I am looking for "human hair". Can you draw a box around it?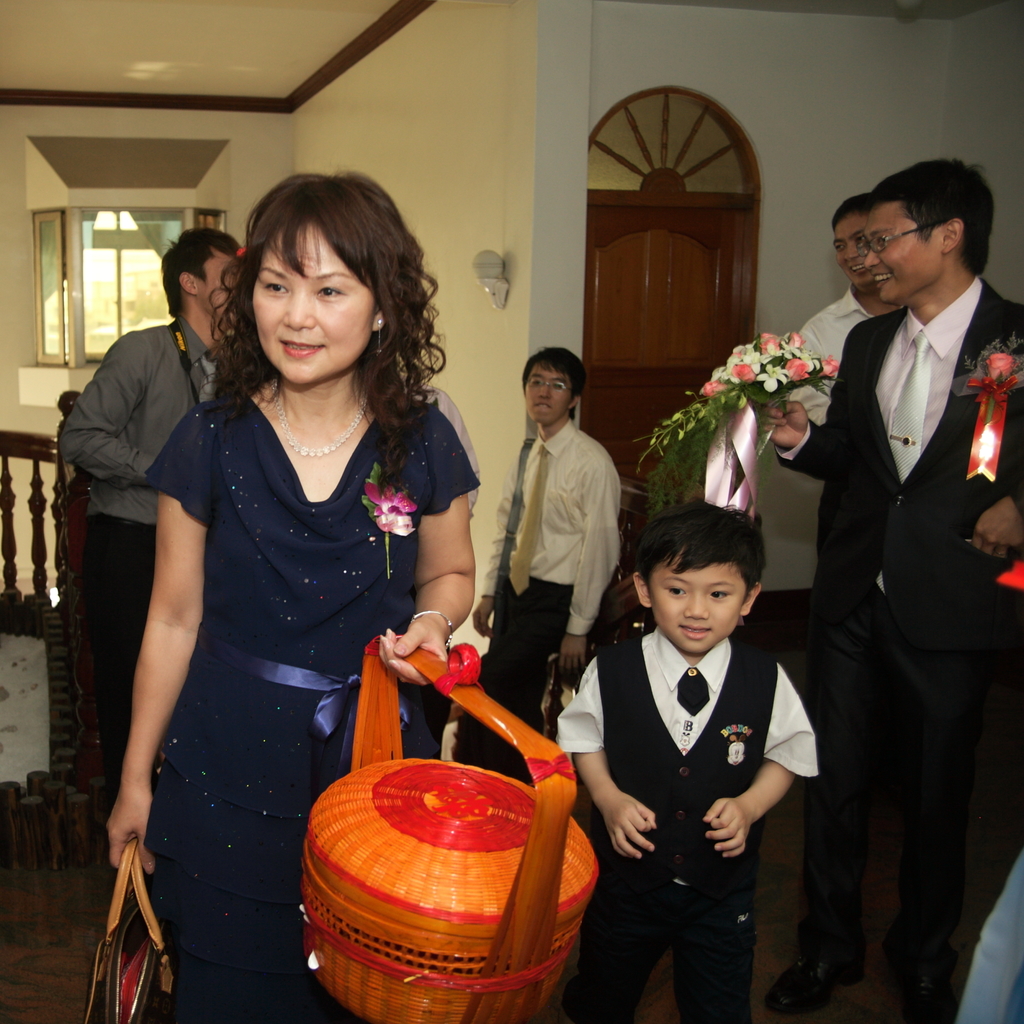
Sure, the bounding box is detection(874, 148, 995, 262).
